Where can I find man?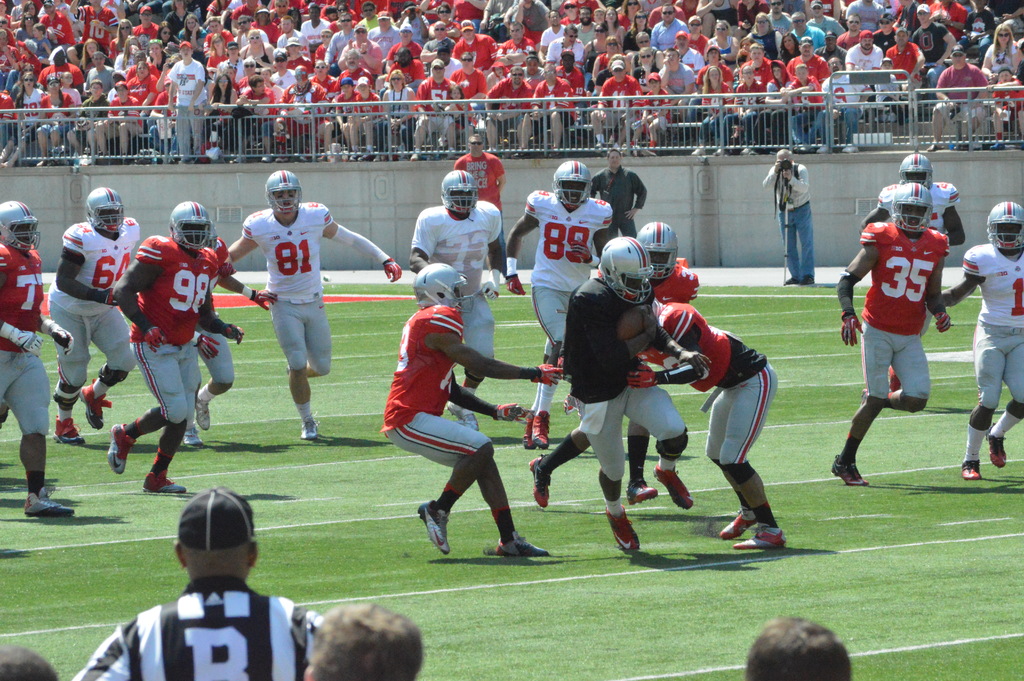
You can find it at Rect(116, 202, 246, 496).
